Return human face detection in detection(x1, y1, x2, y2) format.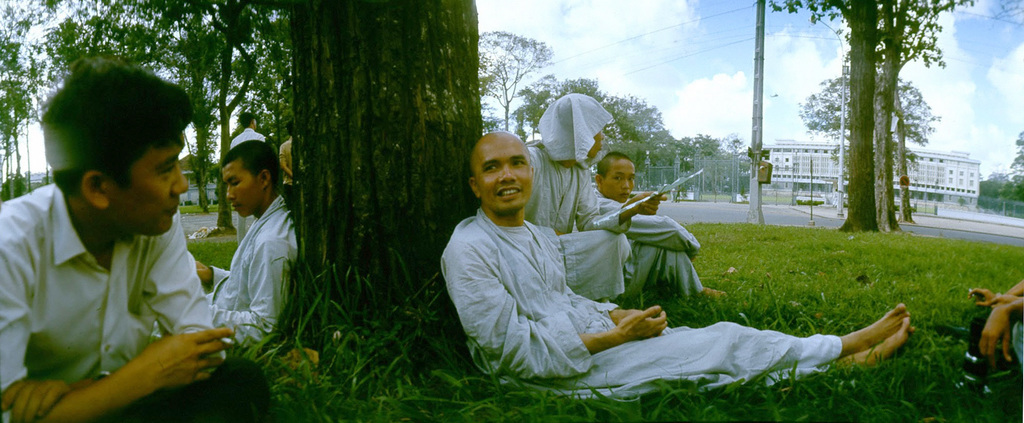
detection(476, 134, 535, 210).
